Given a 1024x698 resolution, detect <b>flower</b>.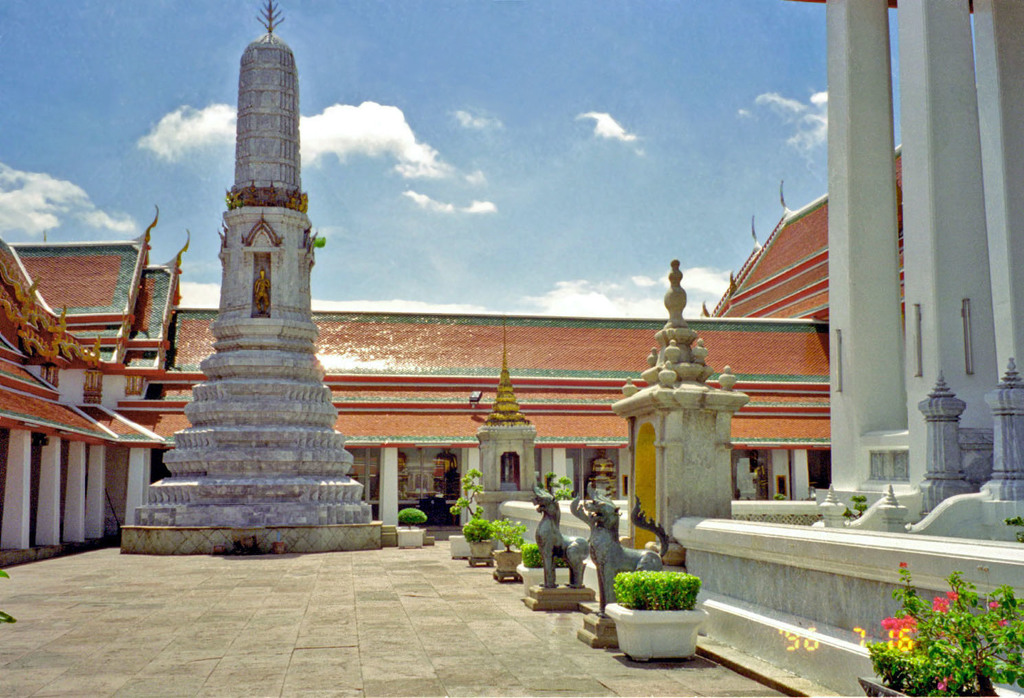
[x1=931, y1=594, x2=953, y2=615].
